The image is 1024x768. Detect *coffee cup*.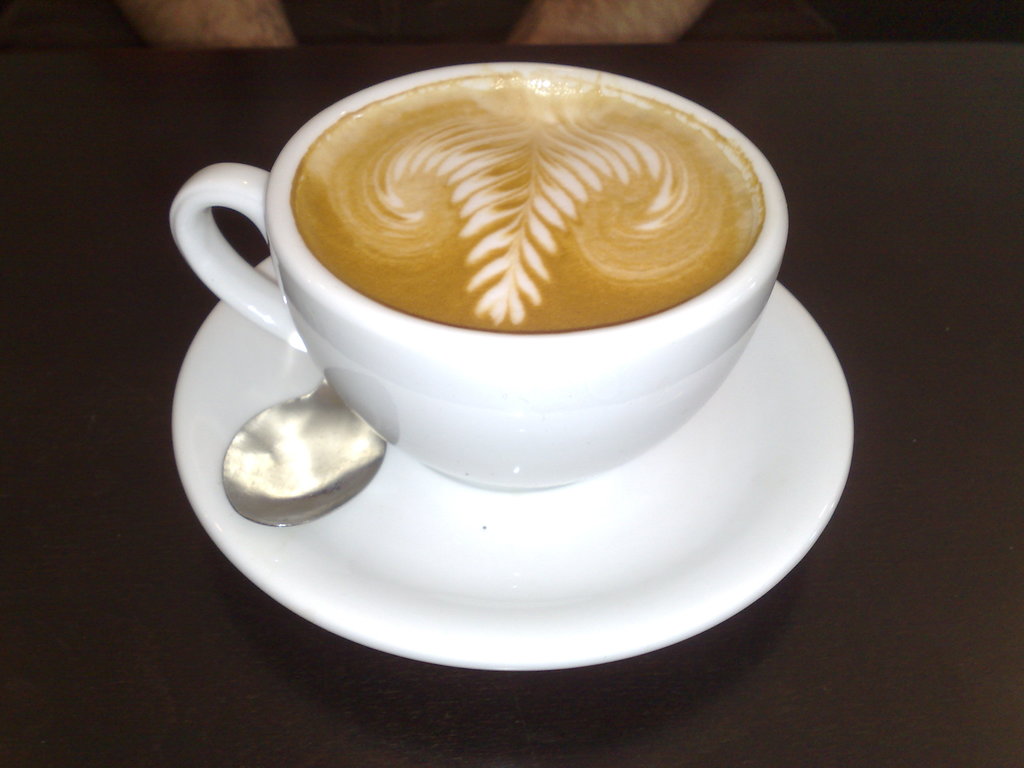
Detection: BBox(170, 60, 789, 492).
